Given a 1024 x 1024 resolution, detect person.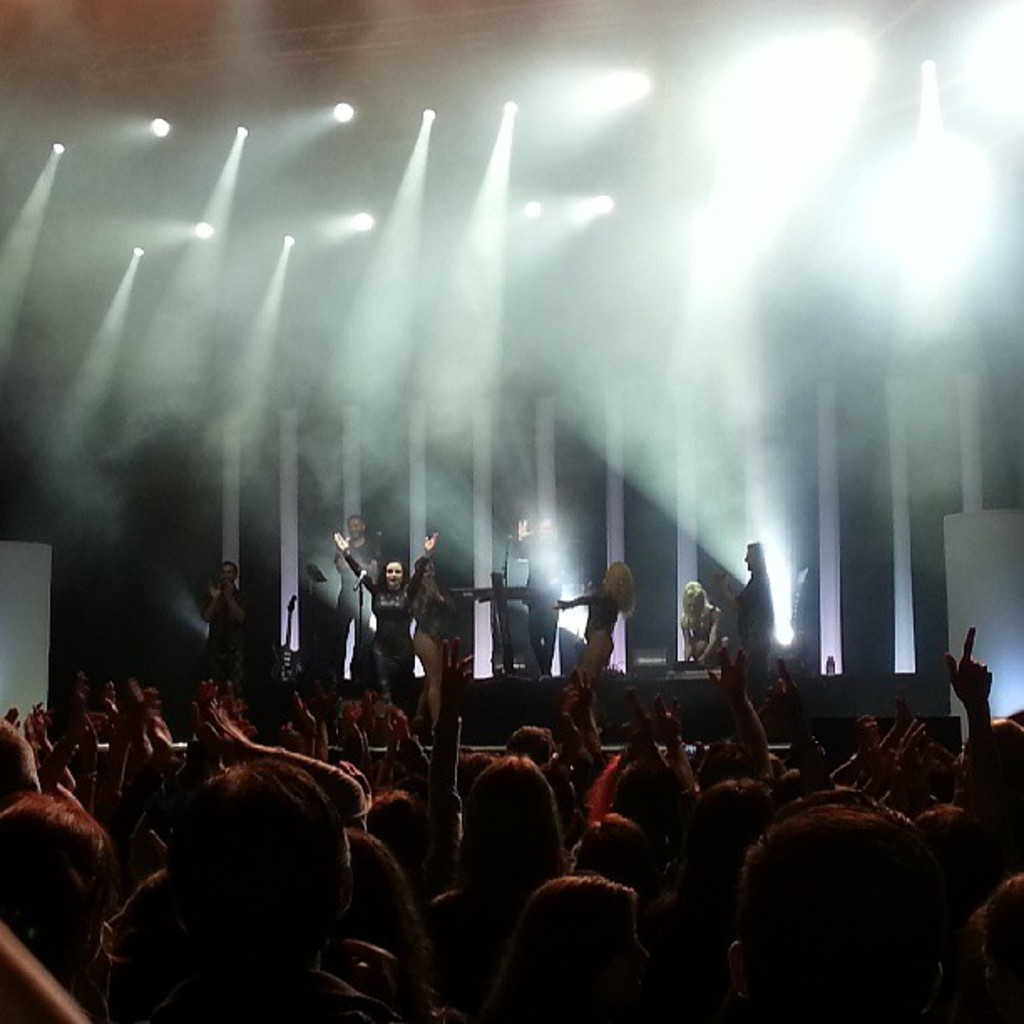
select_region(187, 545, 249, 688).
